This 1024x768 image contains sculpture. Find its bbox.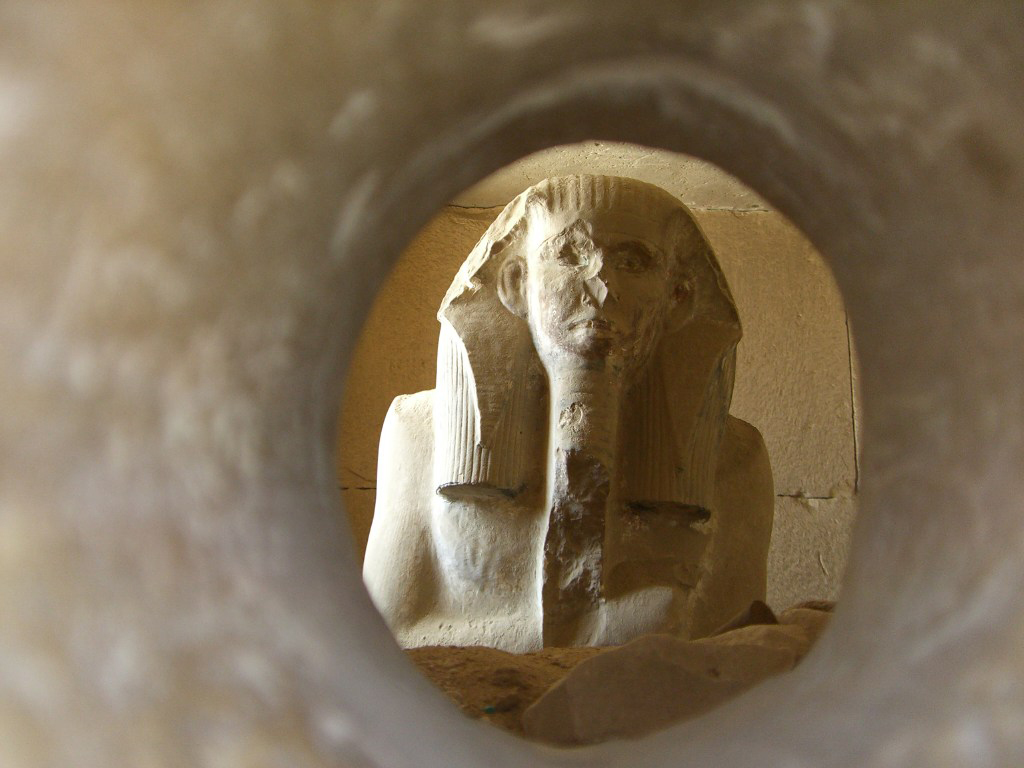
<box>364,172,821,713</box>.
